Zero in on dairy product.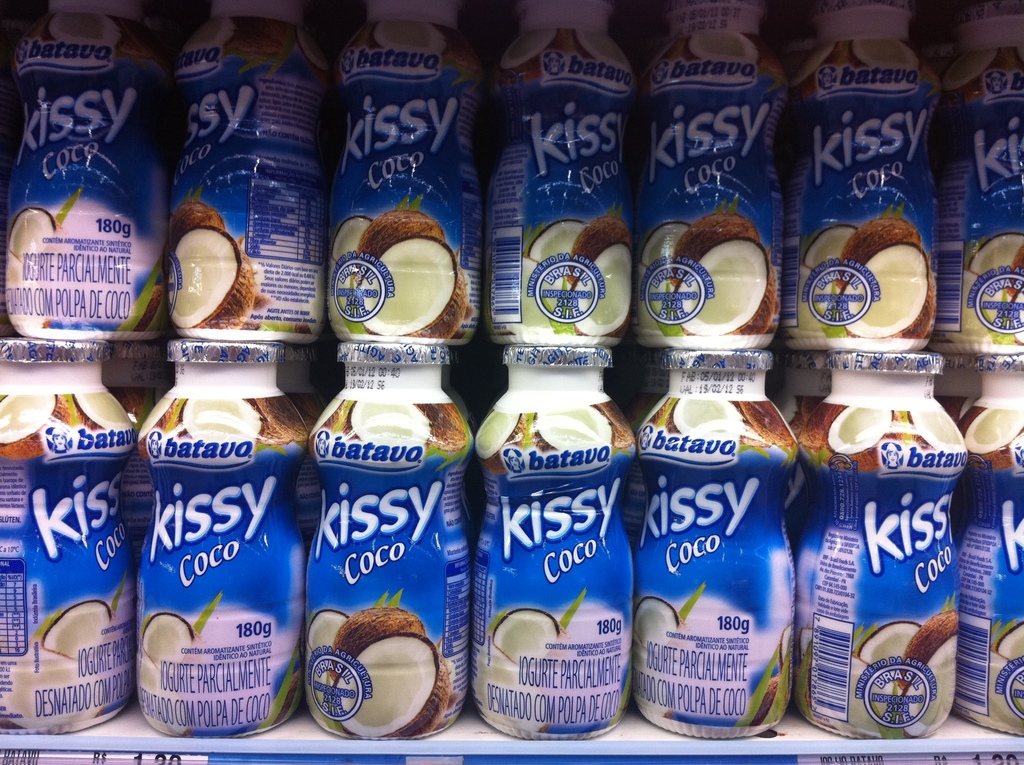
Zeroed in: [x1=633, y1=355, x2=794, y2=742].
